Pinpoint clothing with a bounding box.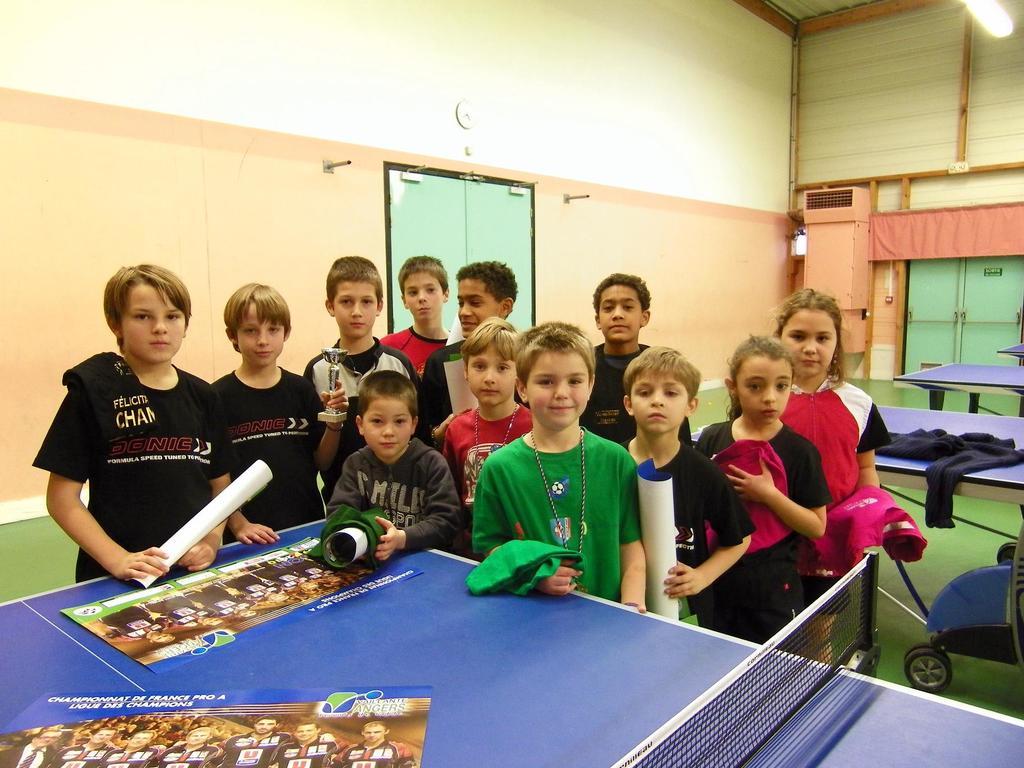
detection(275, 739, 356, 767).
